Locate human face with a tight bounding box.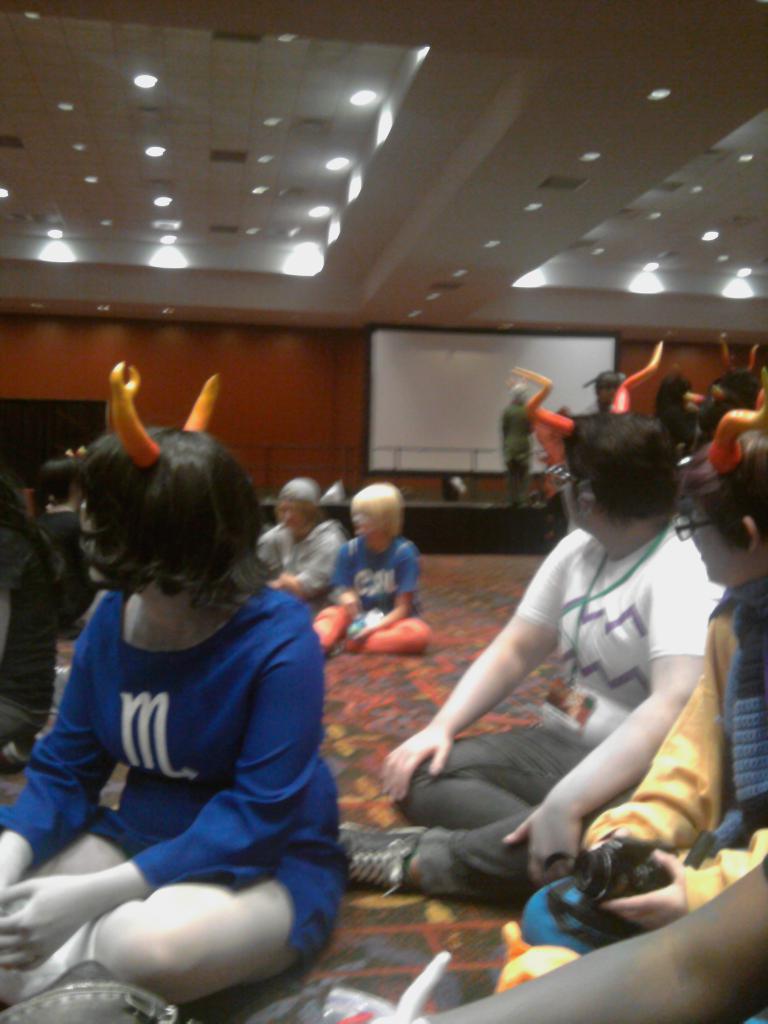
[x1=559, y1=454, x2=594, y2=537].
